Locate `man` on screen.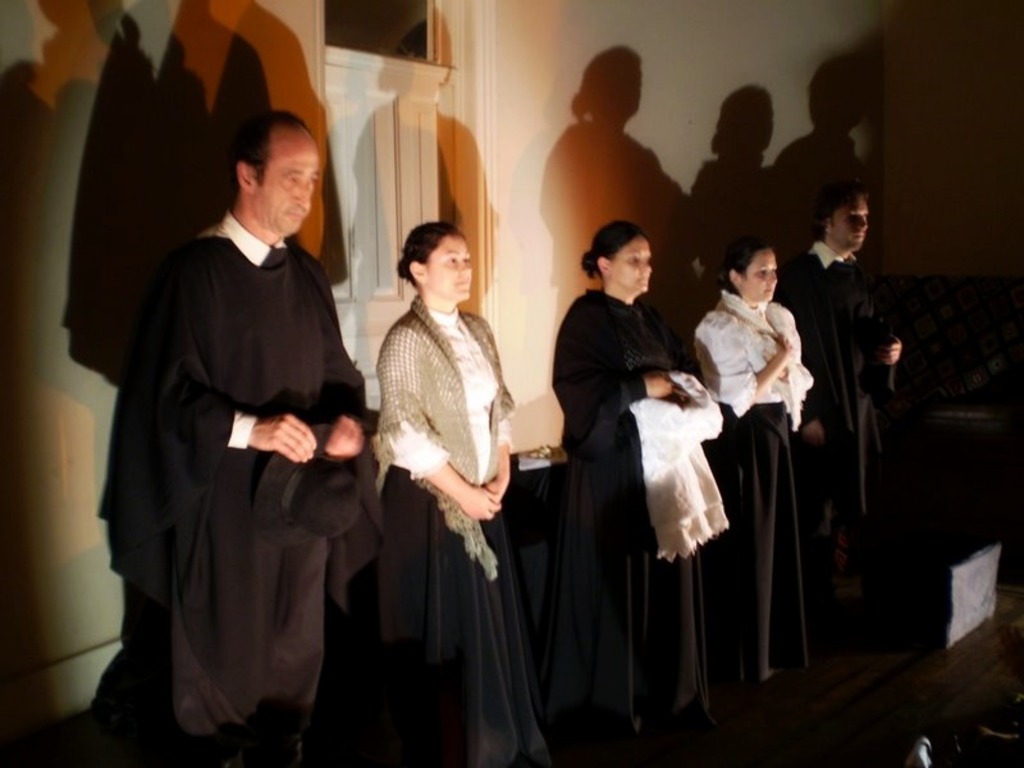
On screen at BBox(773, 180, 906, 627).
